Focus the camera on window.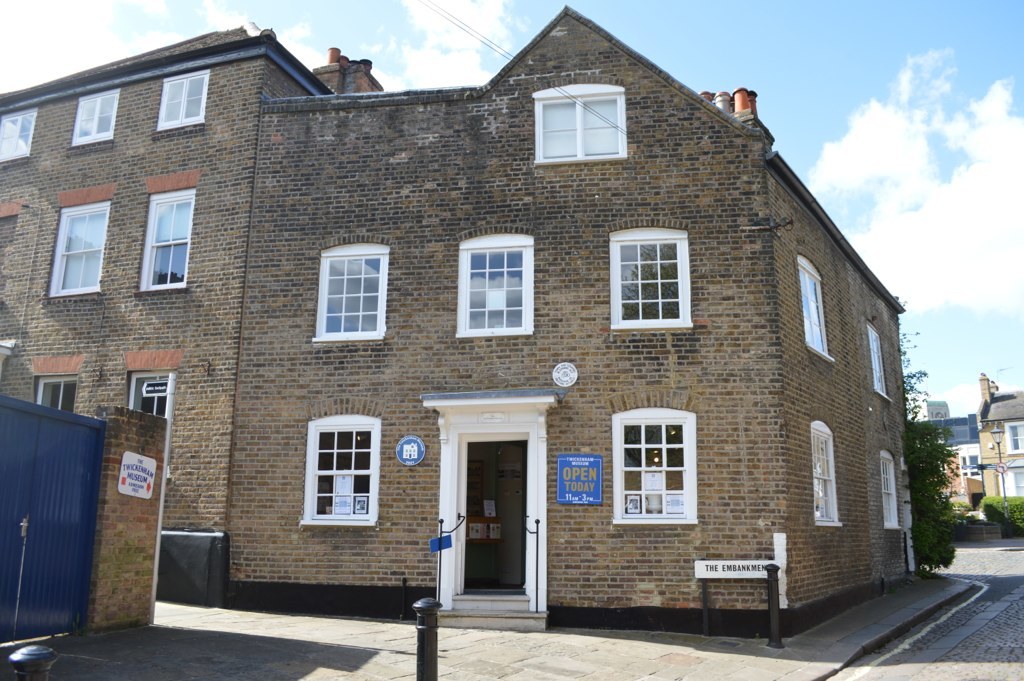
Focus region: bbox=[875, 452, 898, 531].
